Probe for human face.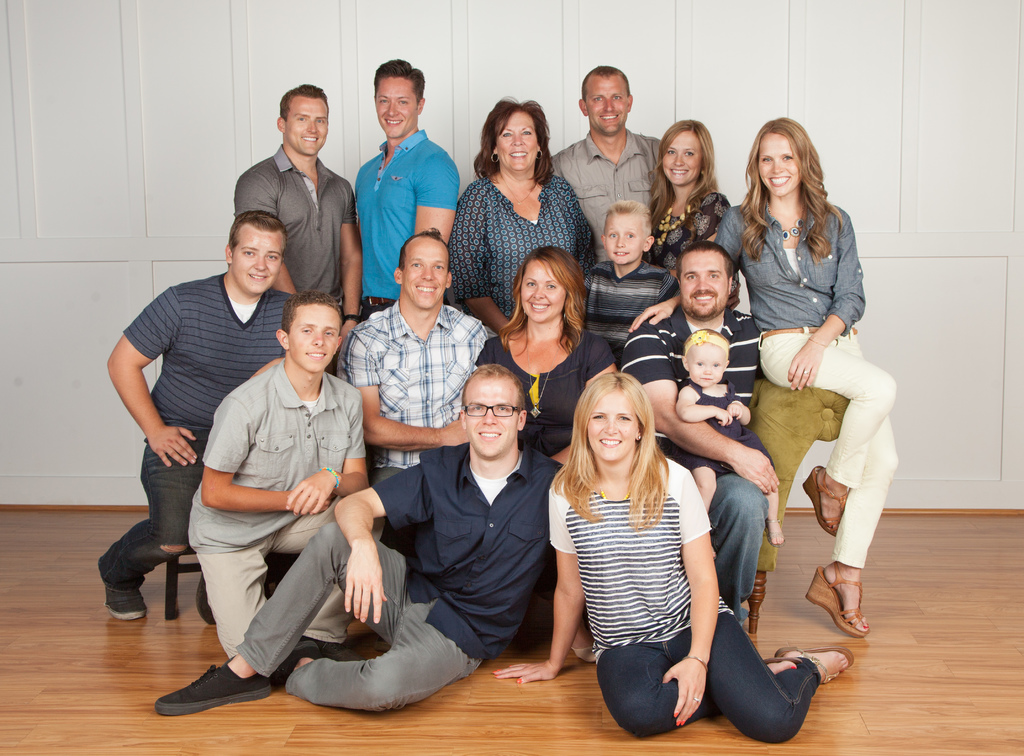
Probe result: x1=377 y1=80 x2=420 y2=139.
